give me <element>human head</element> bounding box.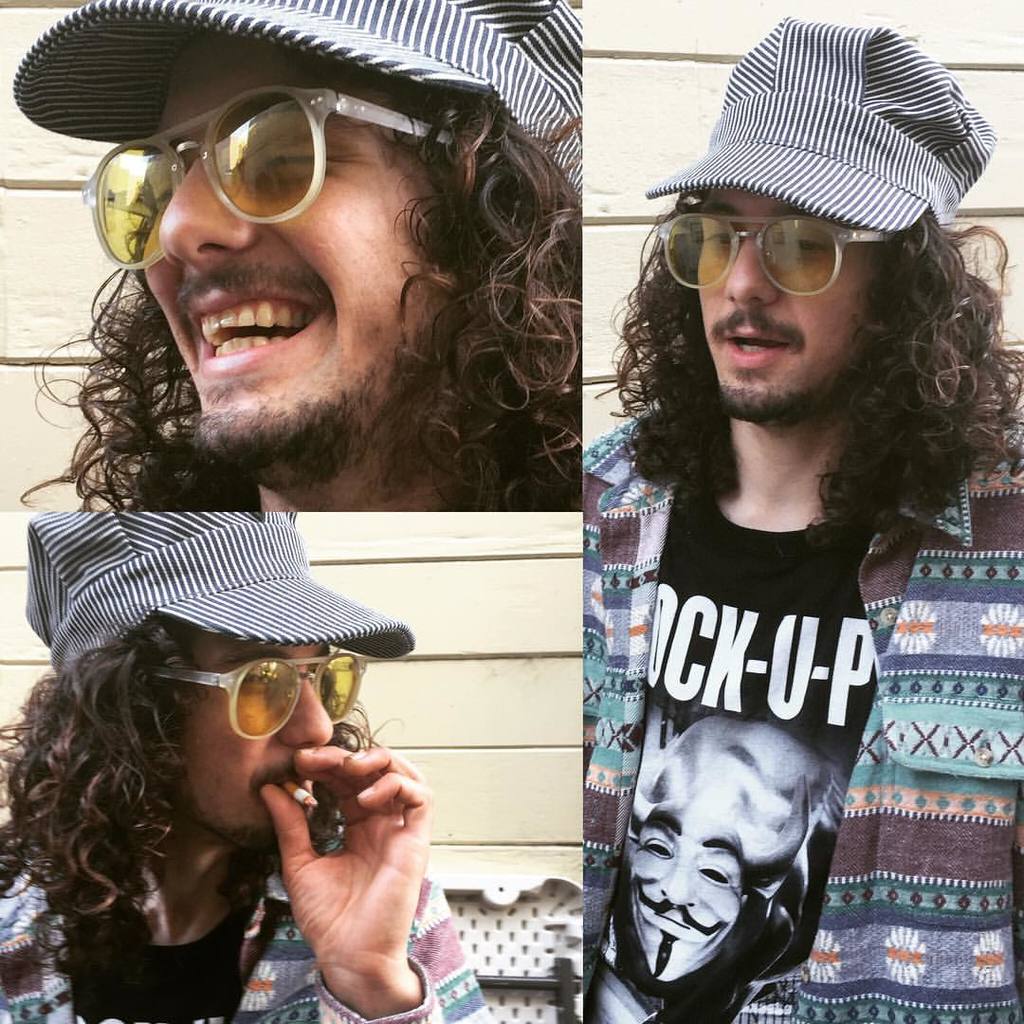
bbox=(628, 809, 743, 984).
